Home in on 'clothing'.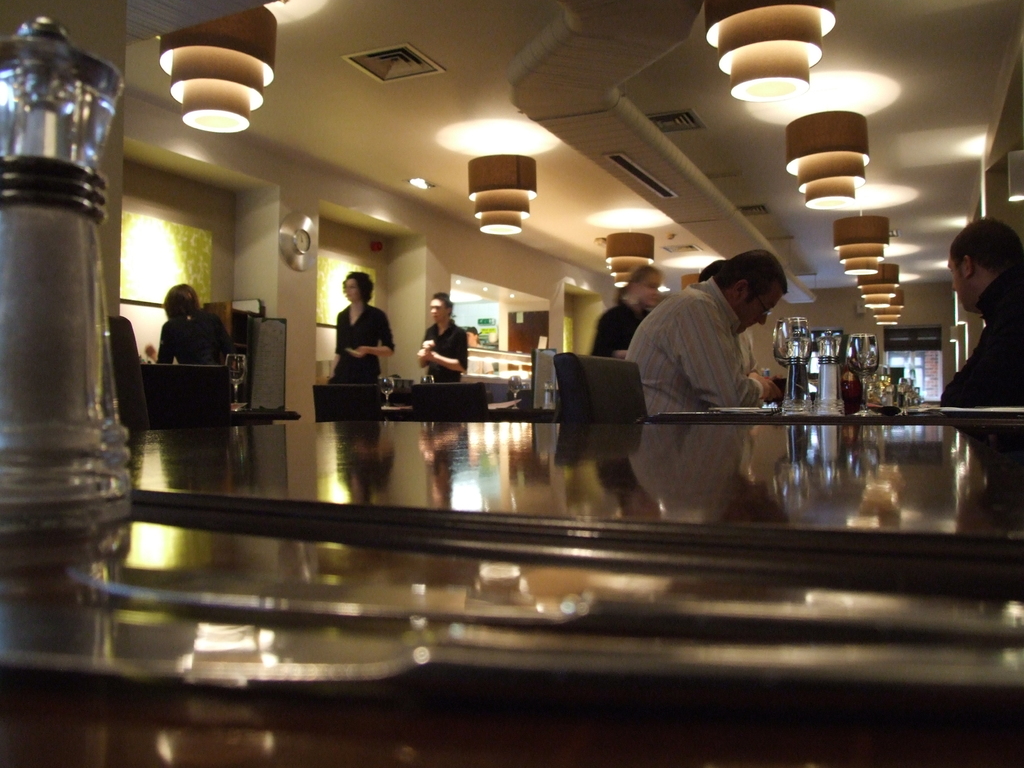
Homed in at bbox=(620, 272, 768, 419).
